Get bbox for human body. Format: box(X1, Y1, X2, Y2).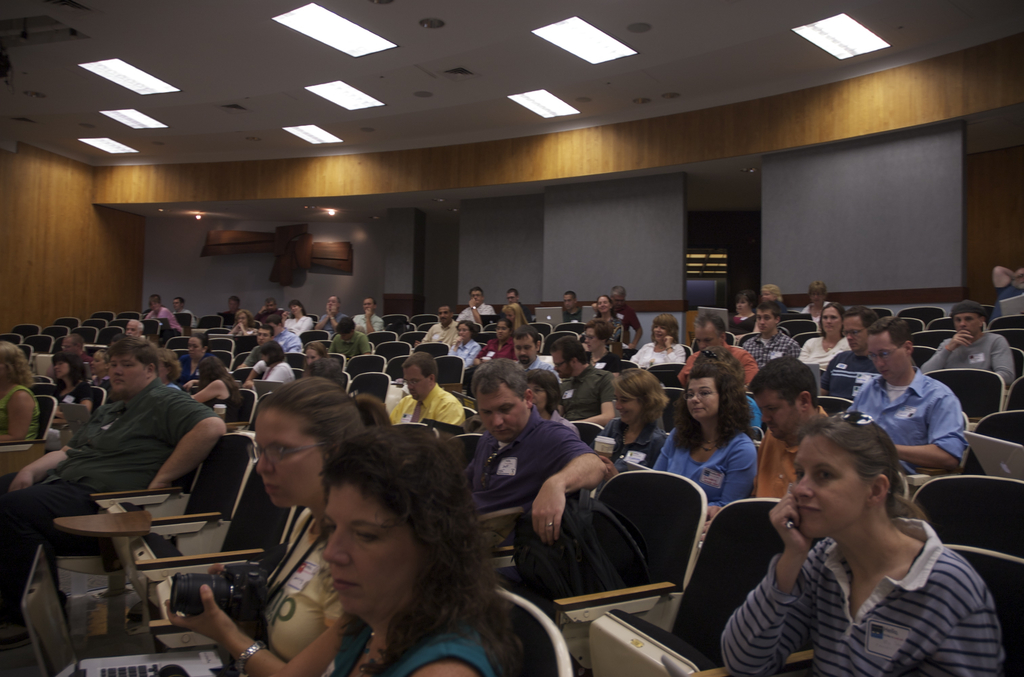
box(260, 364, 292, 386).
